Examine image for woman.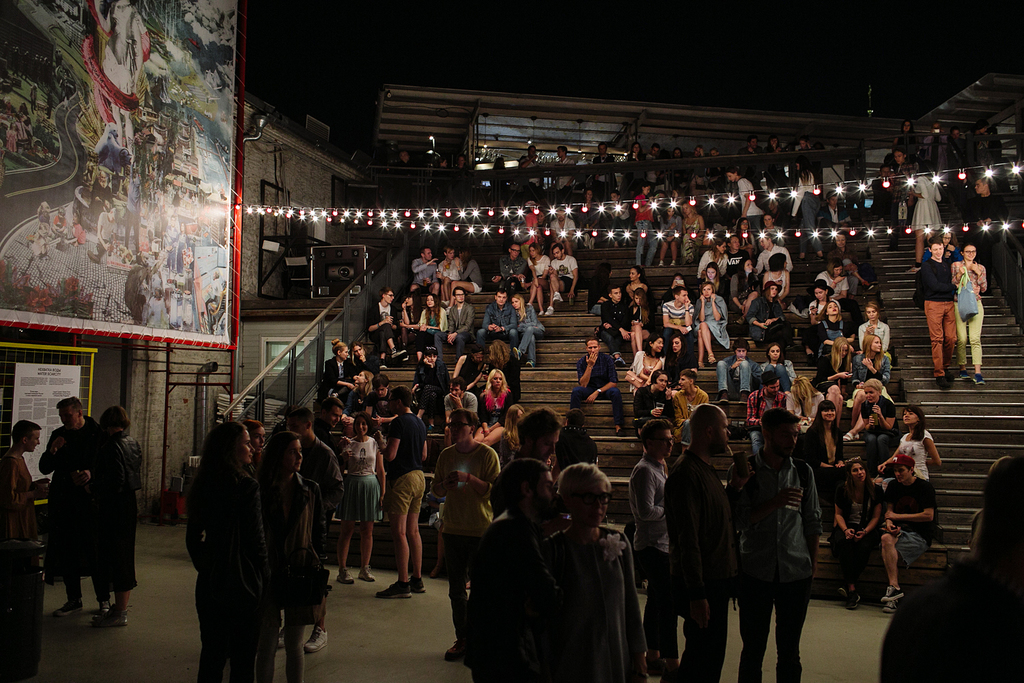
Examination result: <bbox>509, 292, 550, 365</bbox>.
